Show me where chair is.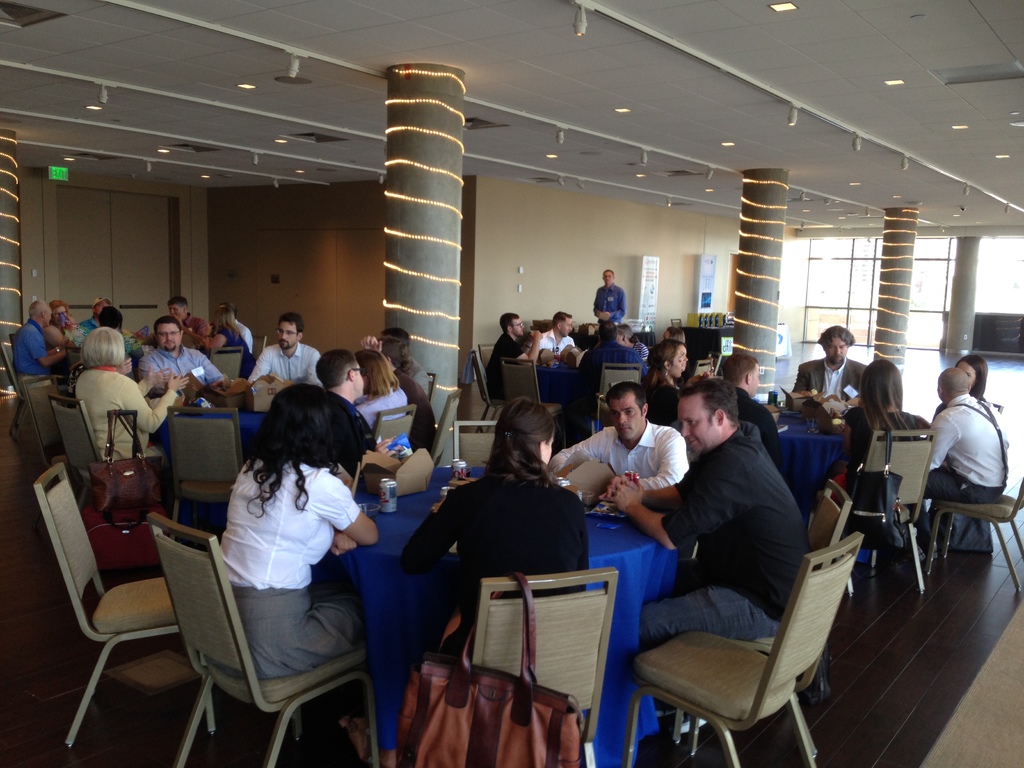
chair is at {"x1": 47, "y1": 399, "x2": 107, "y2": 509}.
